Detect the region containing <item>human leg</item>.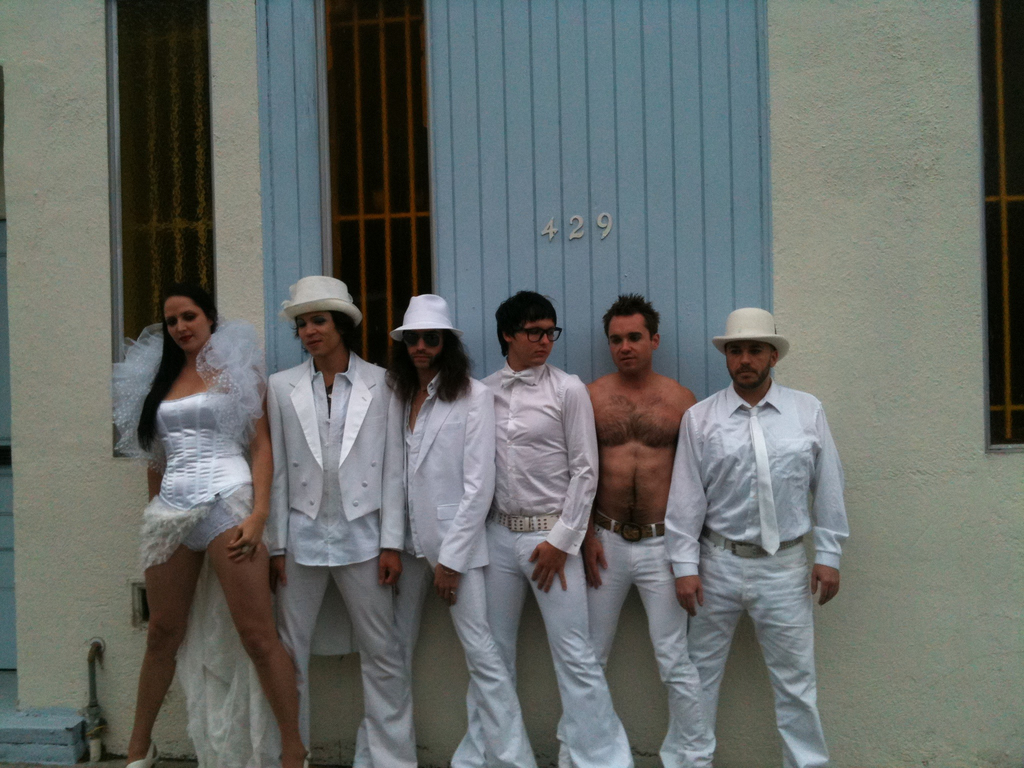
[left=267, top=540, right=335, bottom=767].
